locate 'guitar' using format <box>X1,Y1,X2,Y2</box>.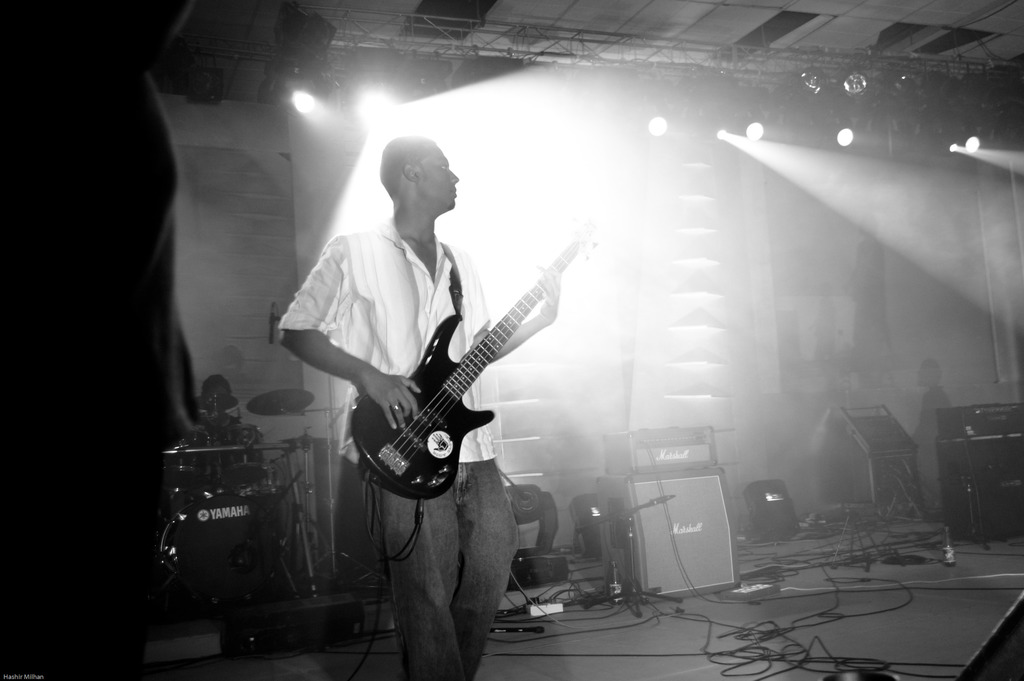
<box>348,219,610,508</box>.
